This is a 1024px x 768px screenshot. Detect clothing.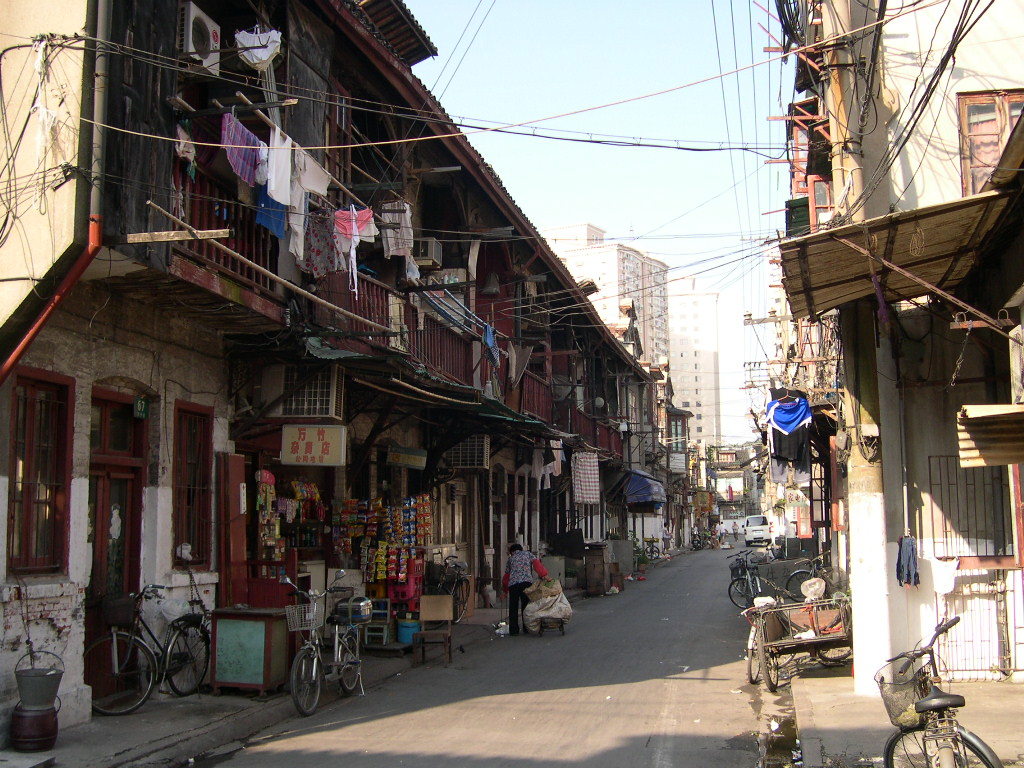
329, 205, 378, 291.
